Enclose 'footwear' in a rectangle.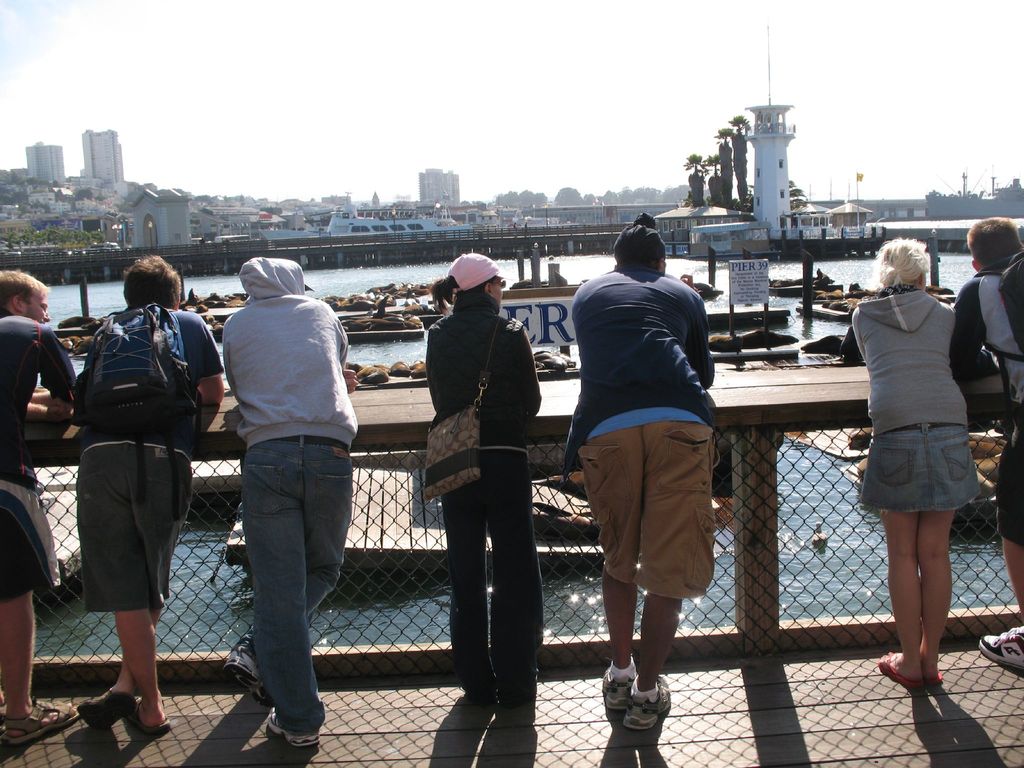
(left=874, top=651, right=924, bottom=691).
